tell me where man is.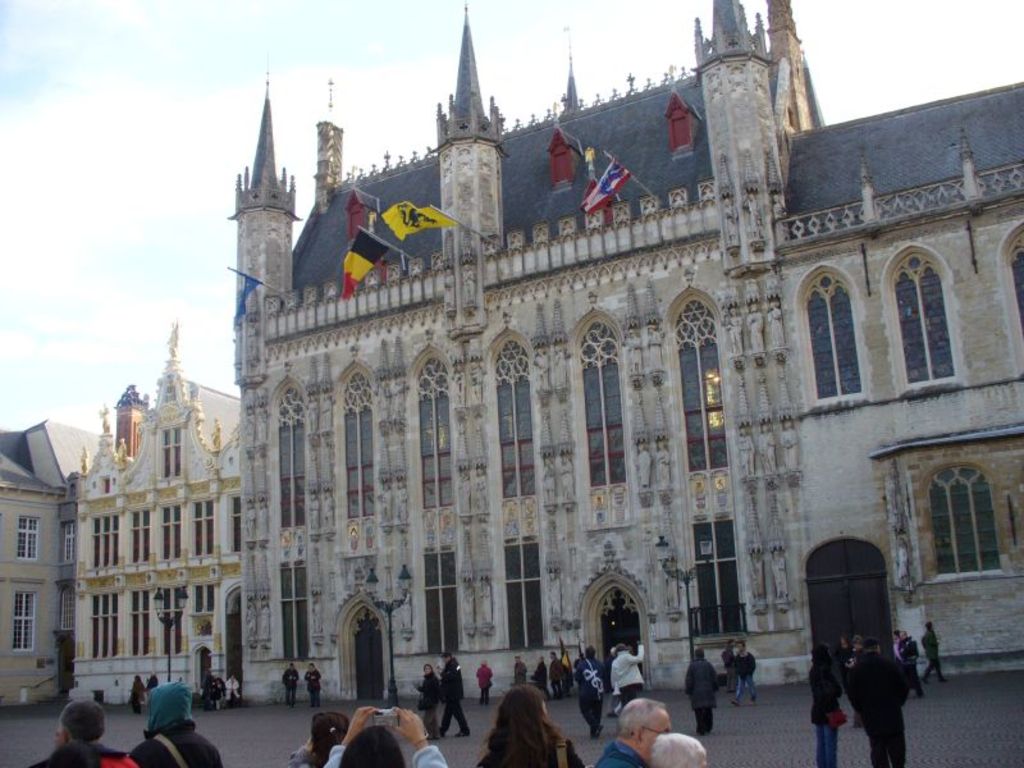
man is at locate(846, 626, 920, 767).
